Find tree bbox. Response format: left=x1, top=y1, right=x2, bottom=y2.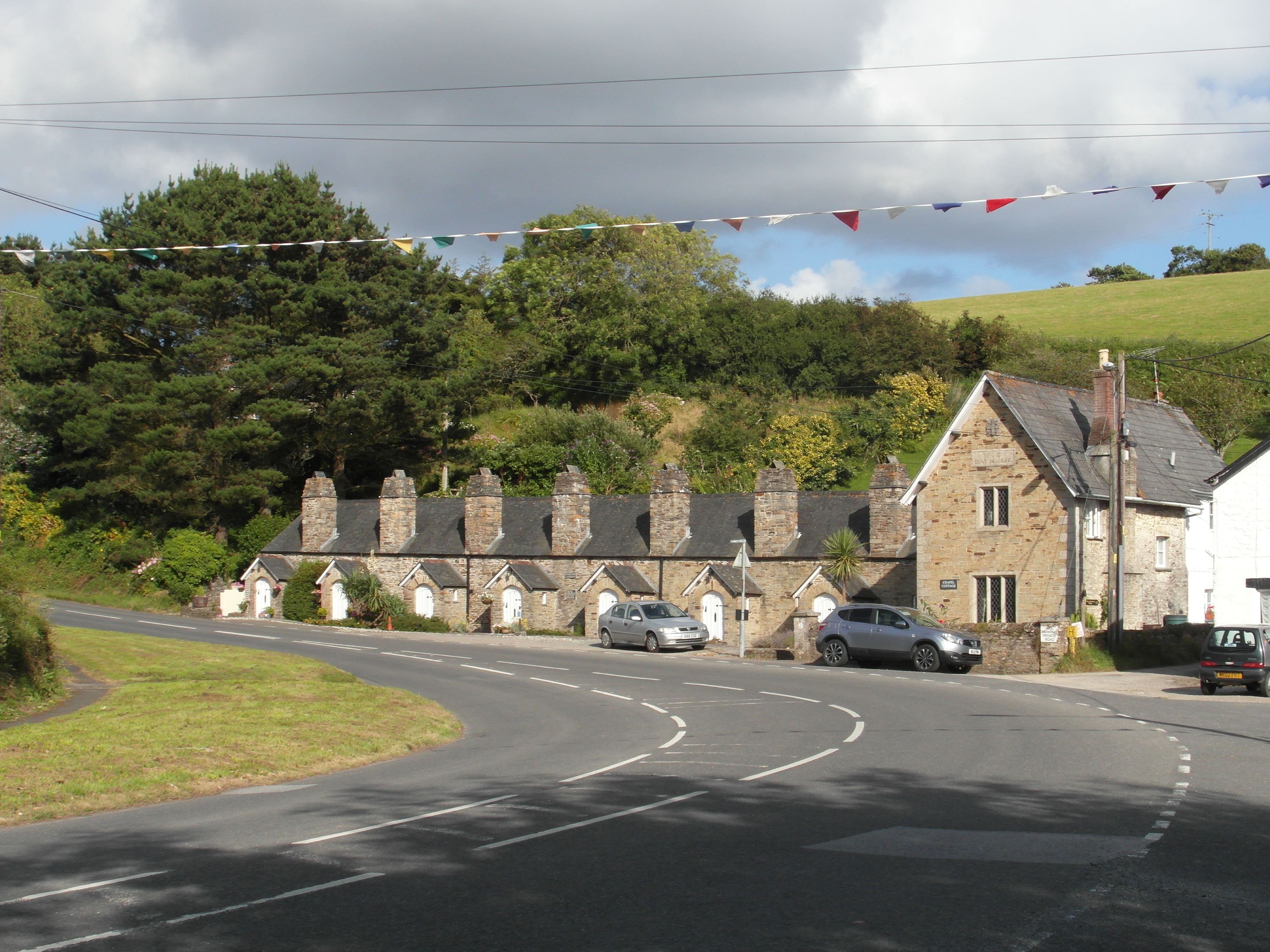
left=164, top=141, right=231, bottom=172.
